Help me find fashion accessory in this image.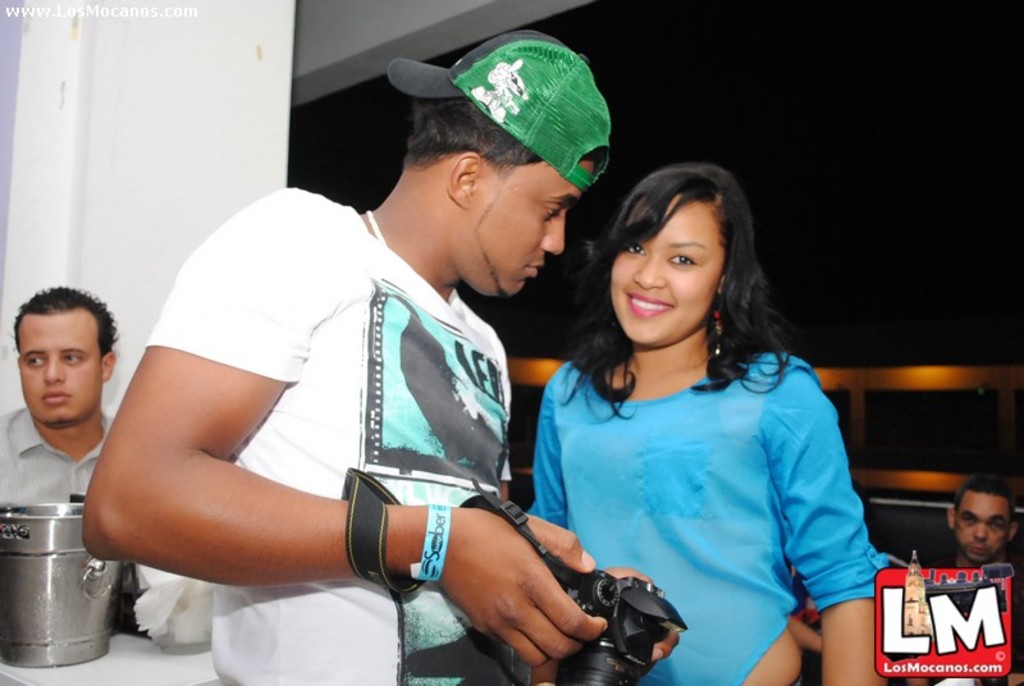
Found it: bbox(708, 303, 724, 357).
